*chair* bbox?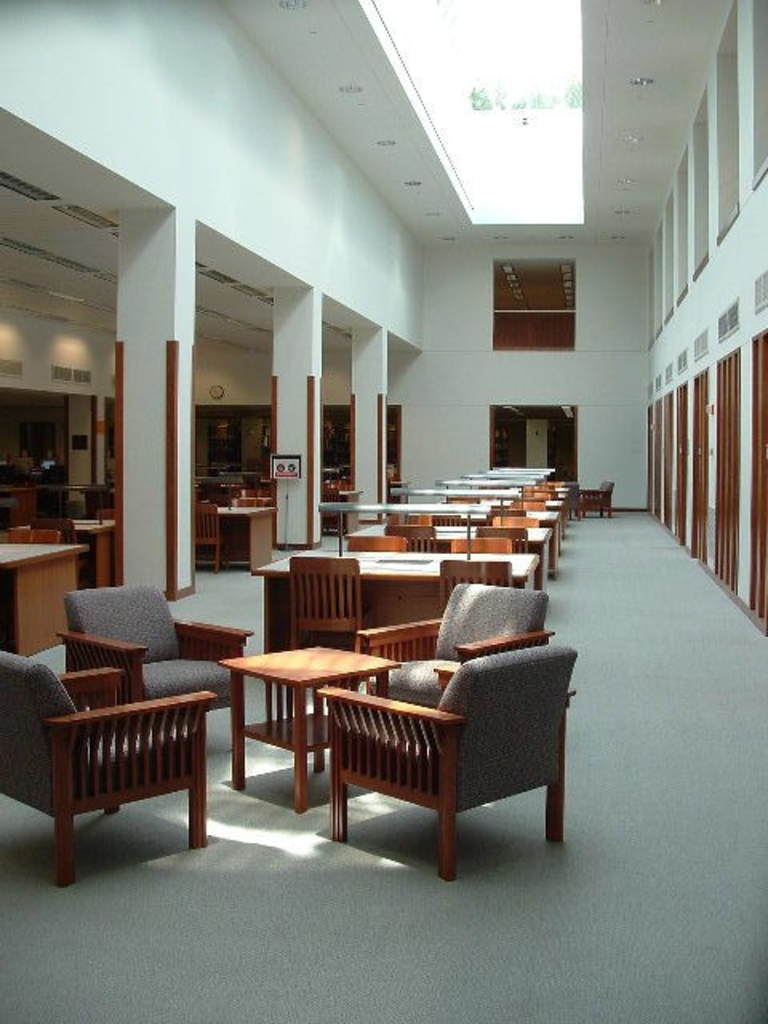
bbox(477, 526, 530, 552)
